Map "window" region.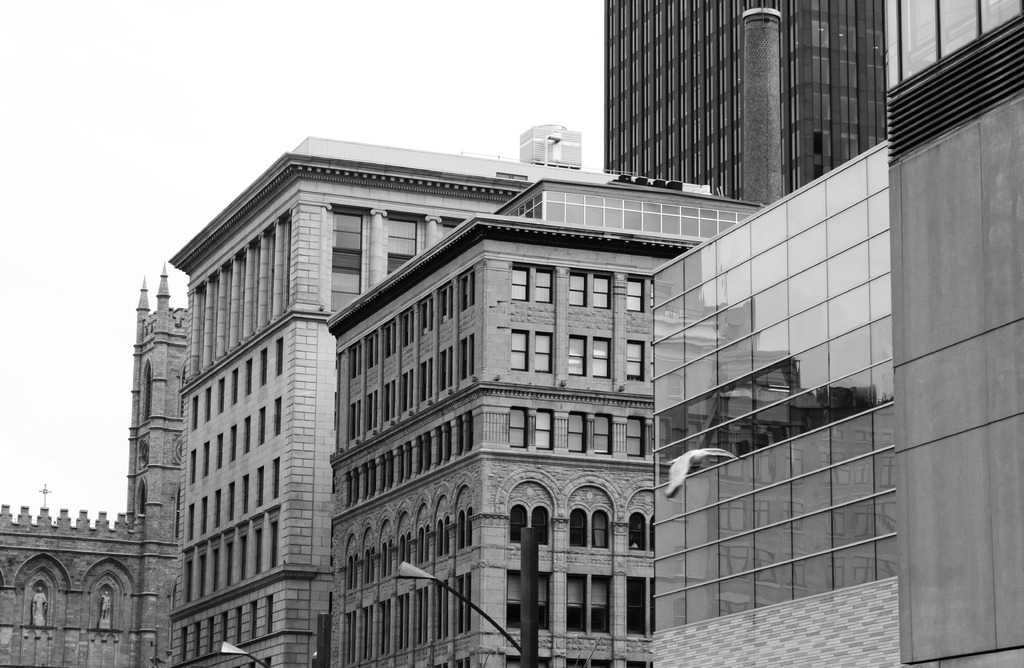
Mapped to [564,271,584,306].
